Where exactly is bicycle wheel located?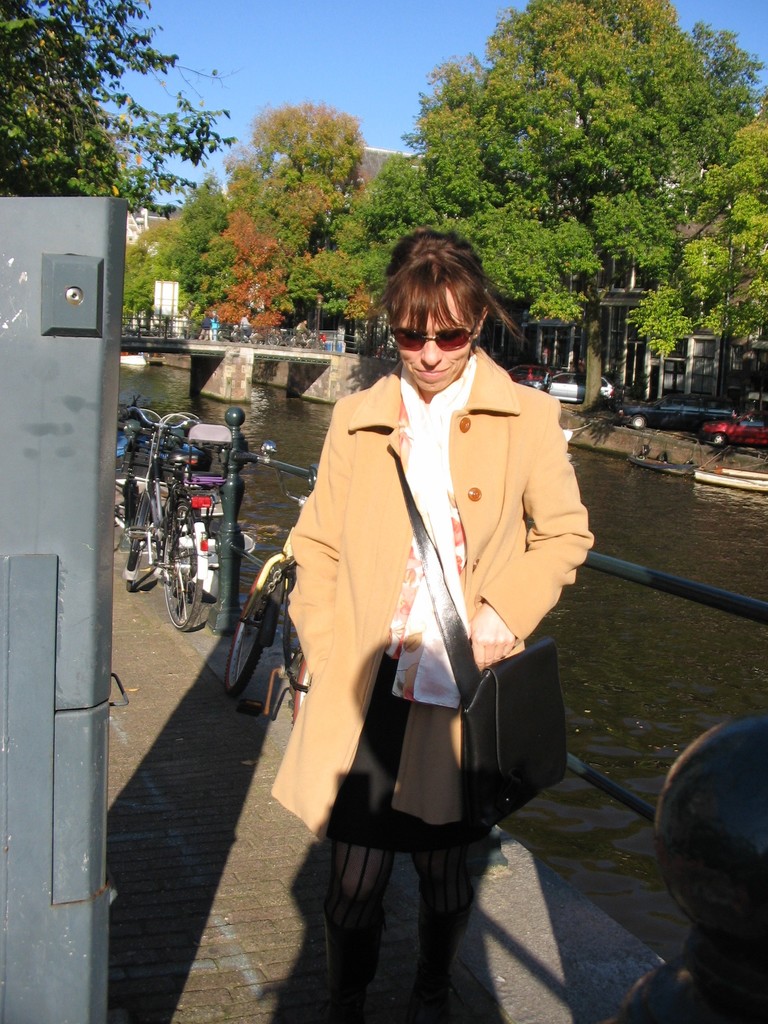
Its bounding box is (154, 498, 205, 638).
